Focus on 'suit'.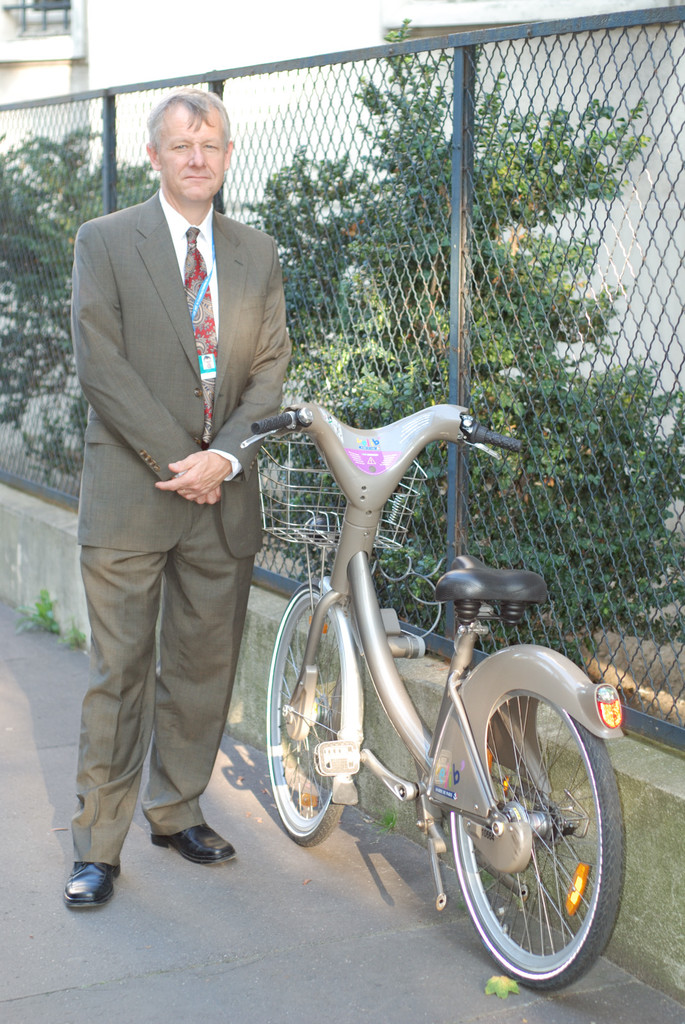
Focused at pyautogui.locateOnScreen(52, 84, 380, 764).
